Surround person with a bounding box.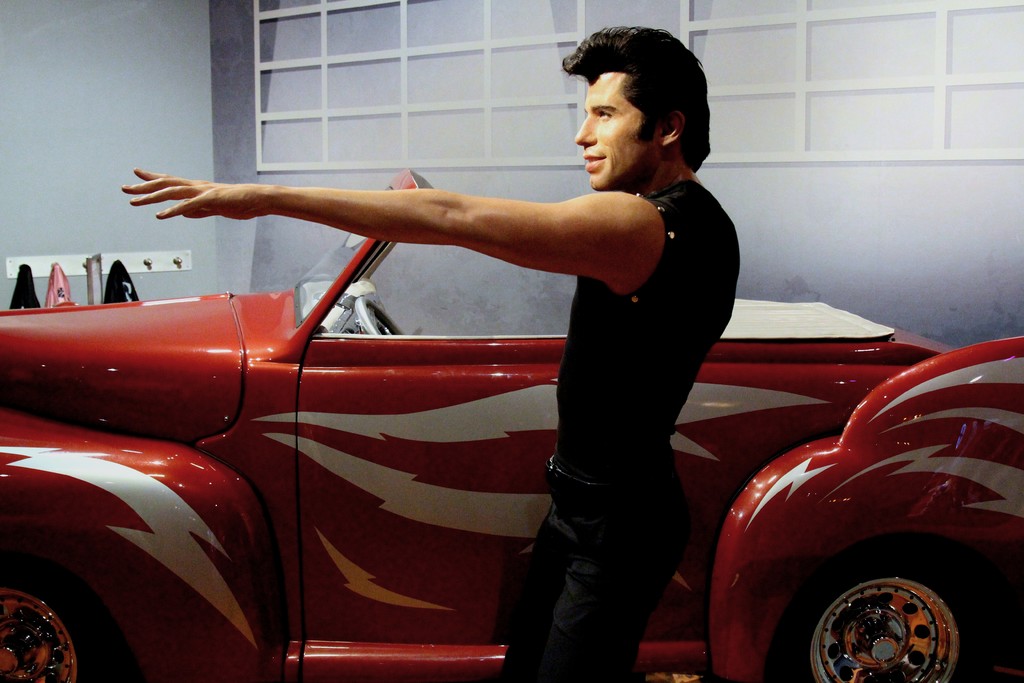
{"x1": 113, "y1": 26, "x2": 743, "y2": 679}.
